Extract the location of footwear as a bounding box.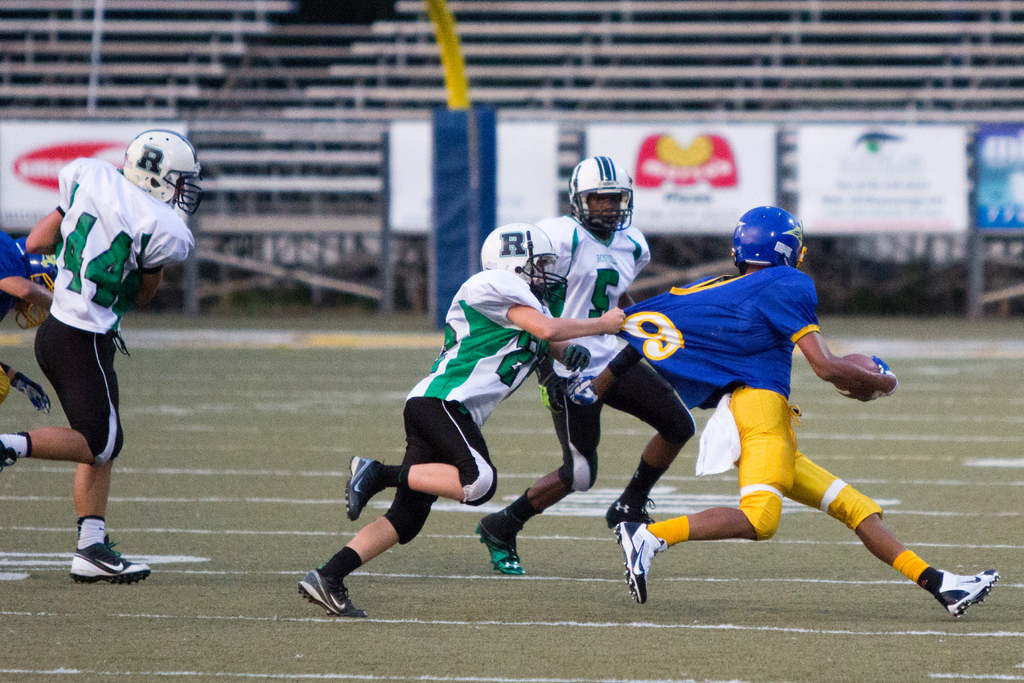
(left=71, top=533, right=154, bottom=586).
